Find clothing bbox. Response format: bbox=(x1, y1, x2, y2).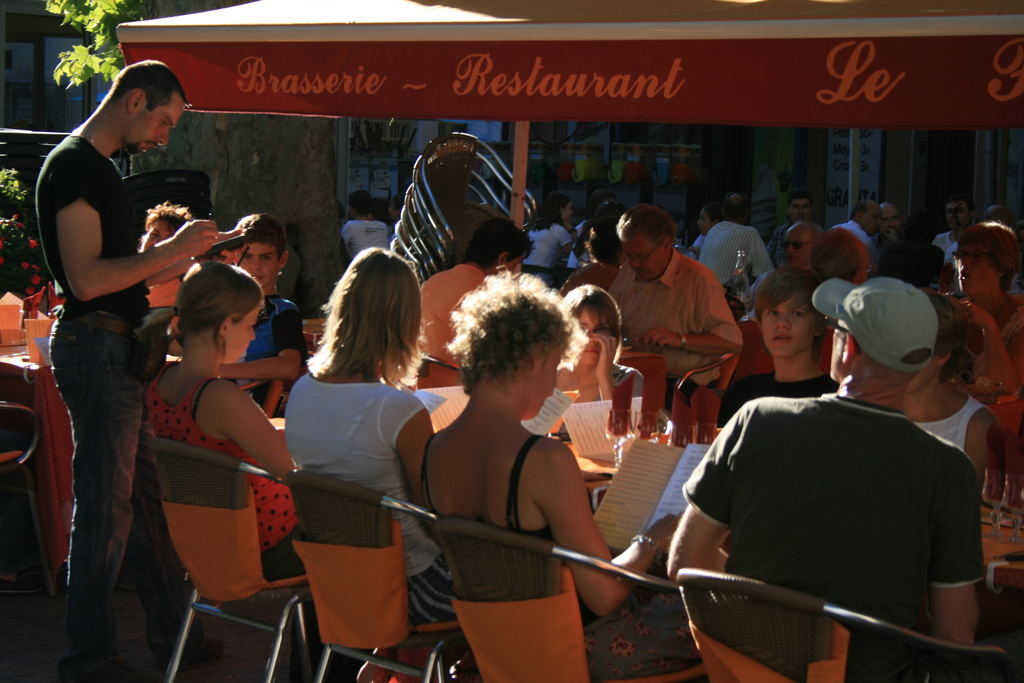
bbox=(932, 229, 954, 251).
